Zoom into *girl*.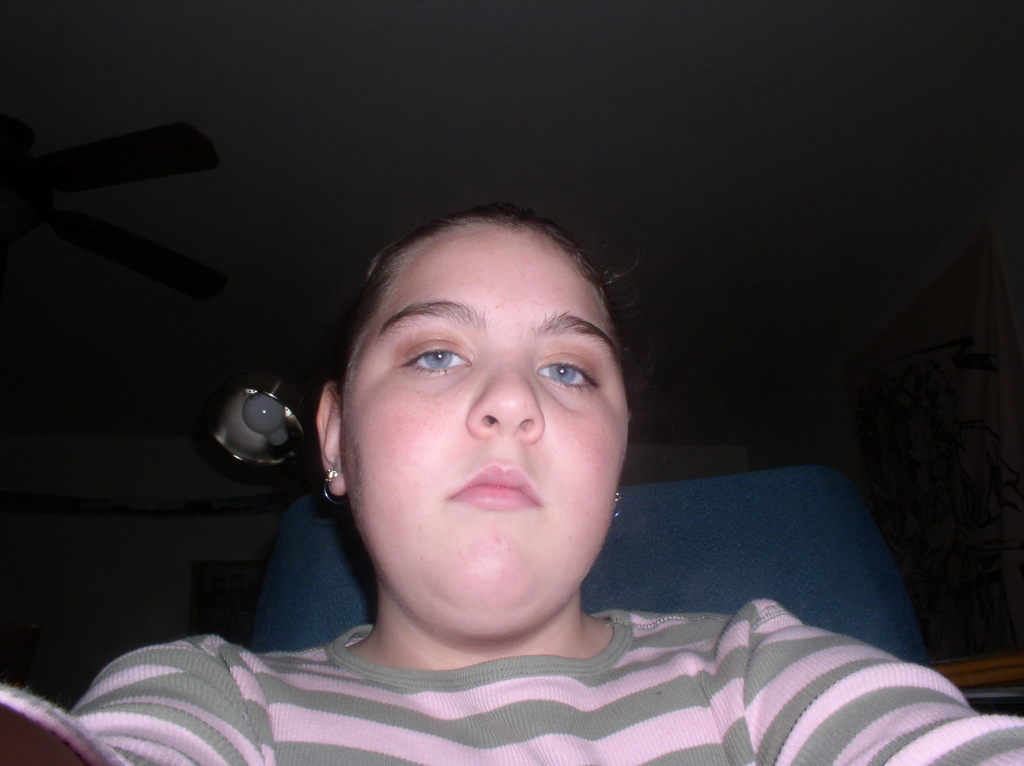
Zoom target: detection(0, 208, 1022, 765).
